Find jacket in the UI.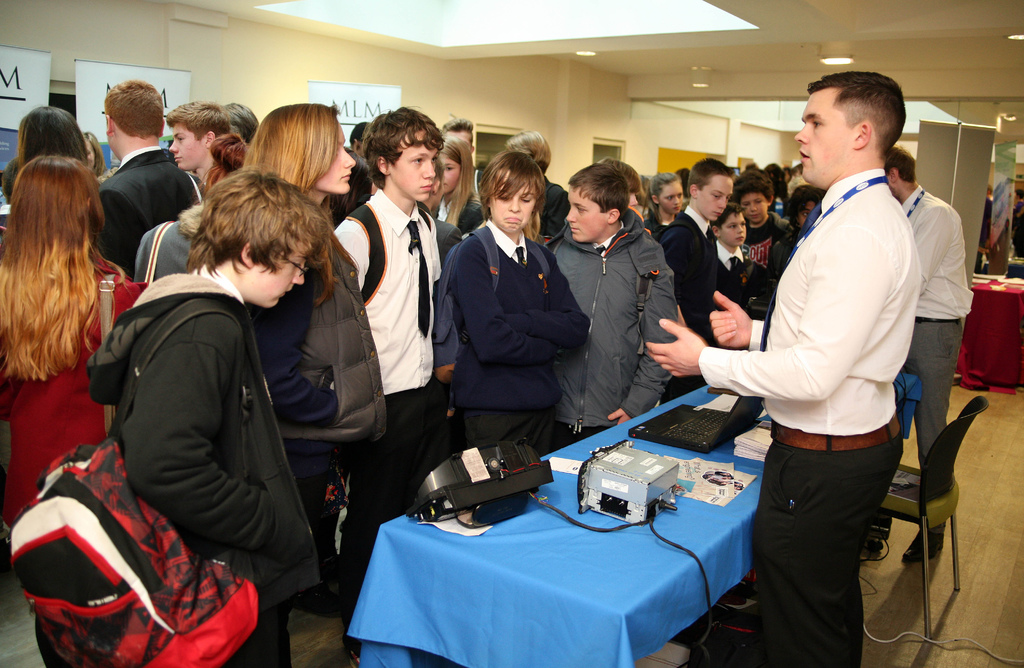
UI element at crop(88, 271, 321, 603).
